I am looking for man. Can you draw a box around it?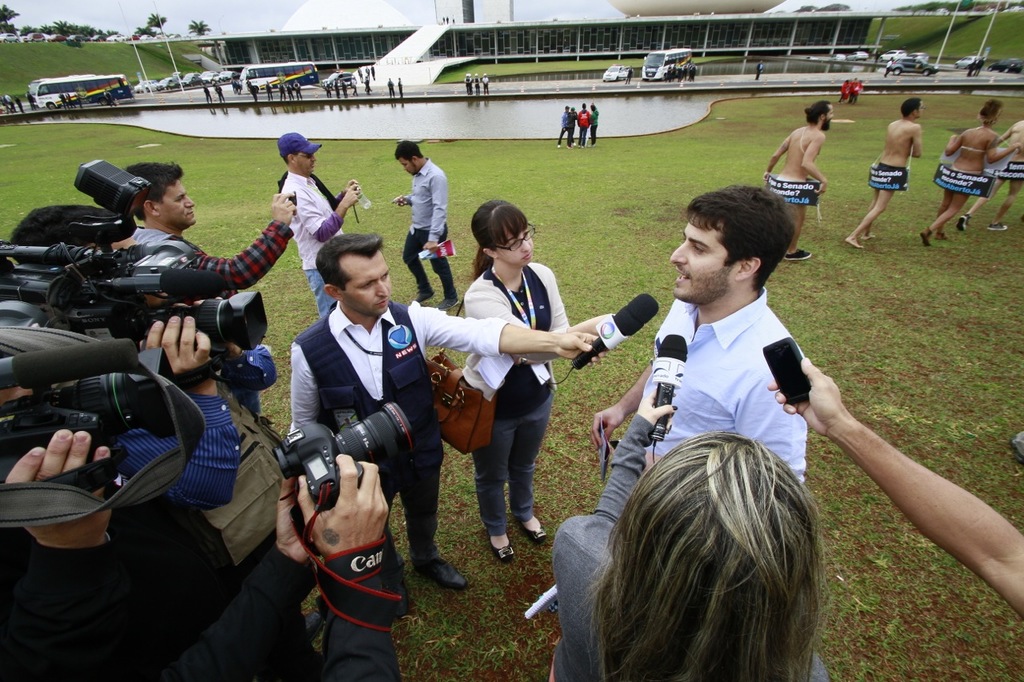
Sure, the bounding box is bbox(276, 133, 360, 318).
